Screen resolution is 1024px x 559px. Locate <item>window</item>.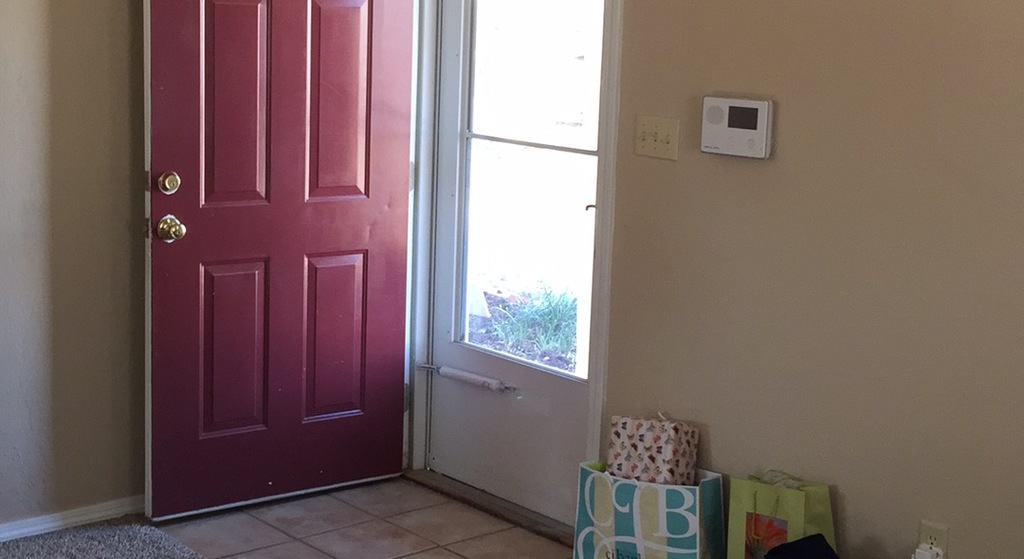
[x1=451, y1=2, x2=599, y2=377].
